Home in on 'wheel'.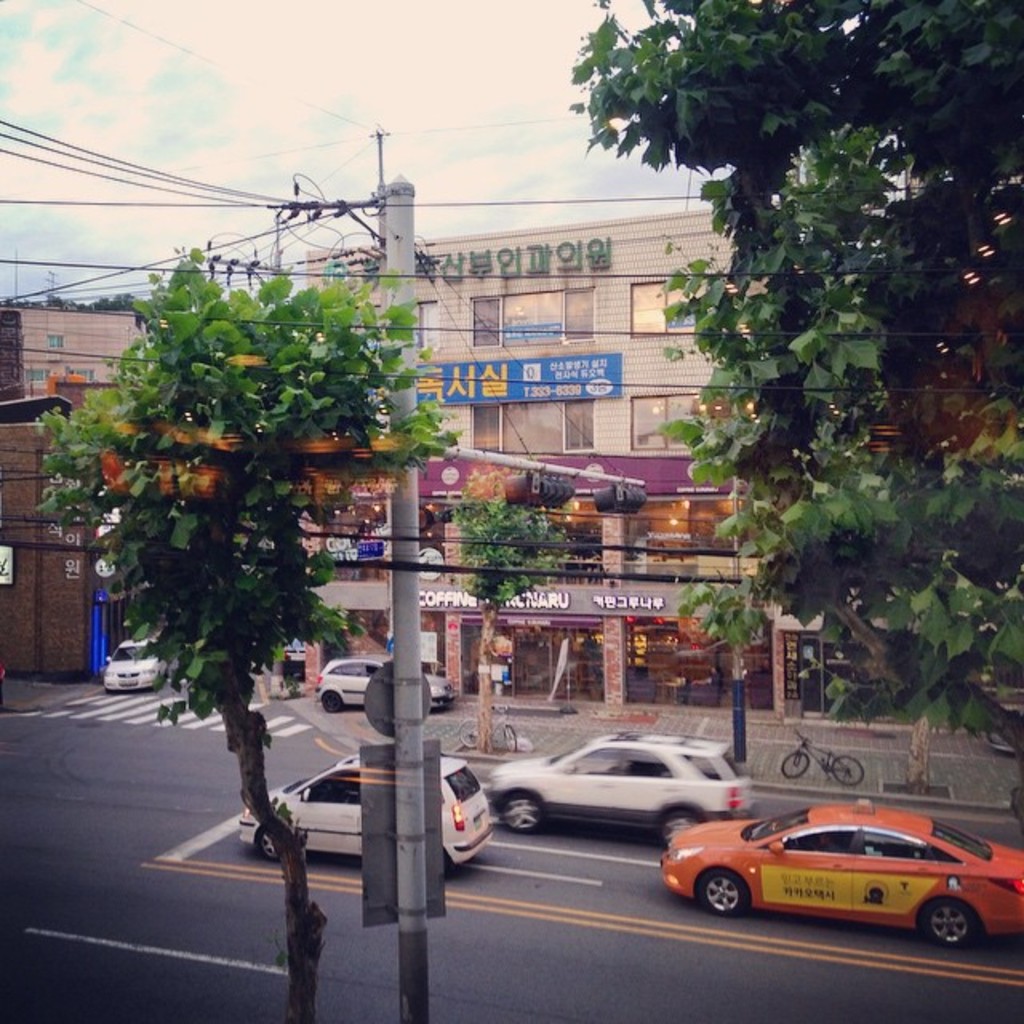
Homed in at bbox=(506, 723, 515, 750).
